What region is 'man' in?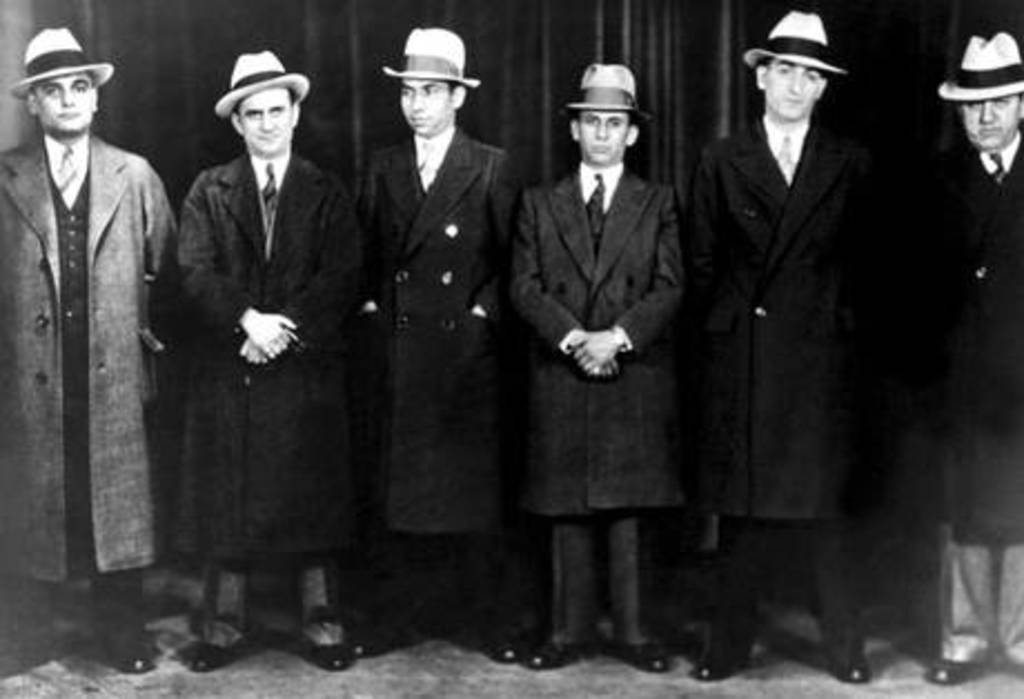
<bbox>160, 51, 372, 666</bbox>.
